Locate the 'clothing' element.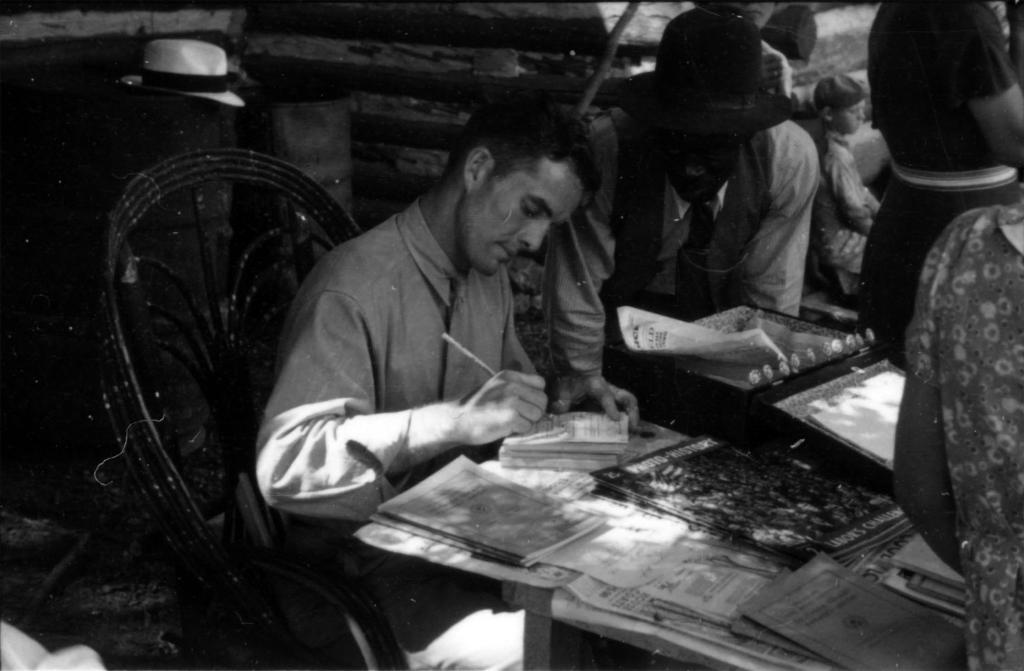
Element bbox: <region>886, 196, 1023, 661</region>.
